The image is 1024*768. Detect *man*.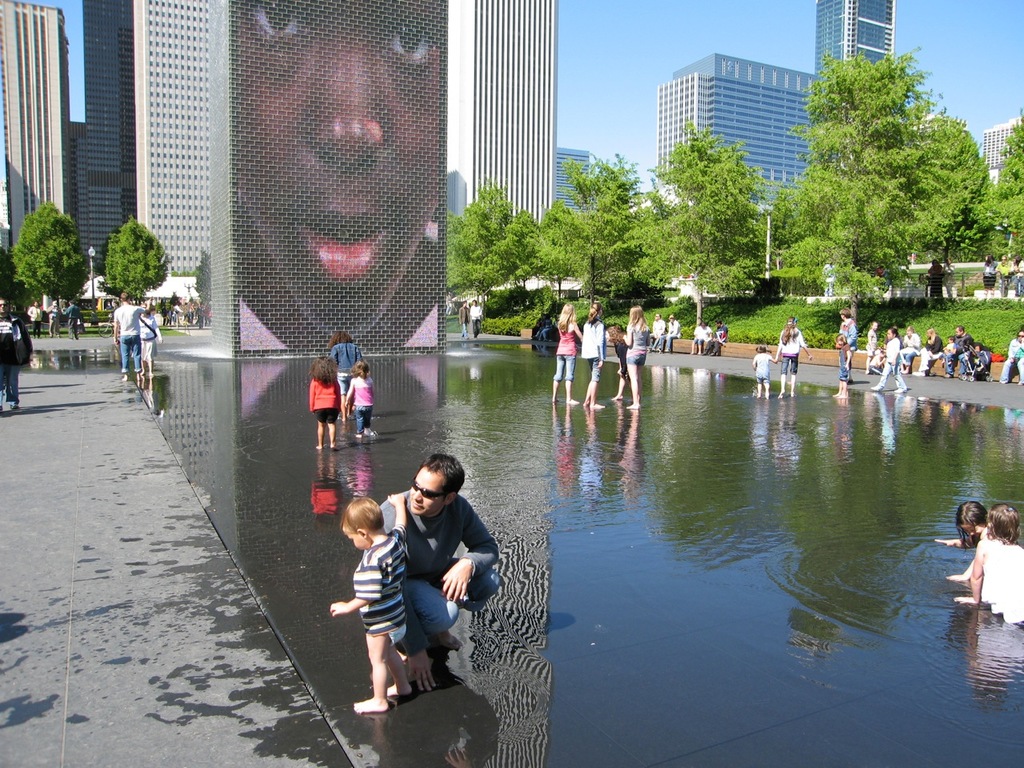
Detection: 461/297/470/338.
